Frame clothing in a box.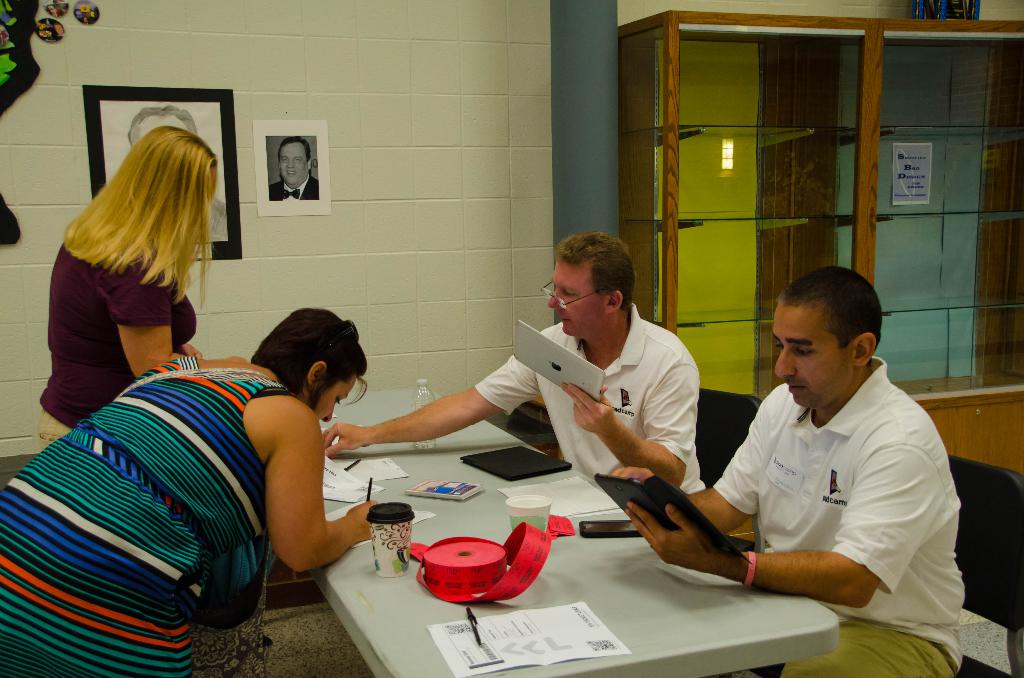
box=[706, 385, 964, 677].
